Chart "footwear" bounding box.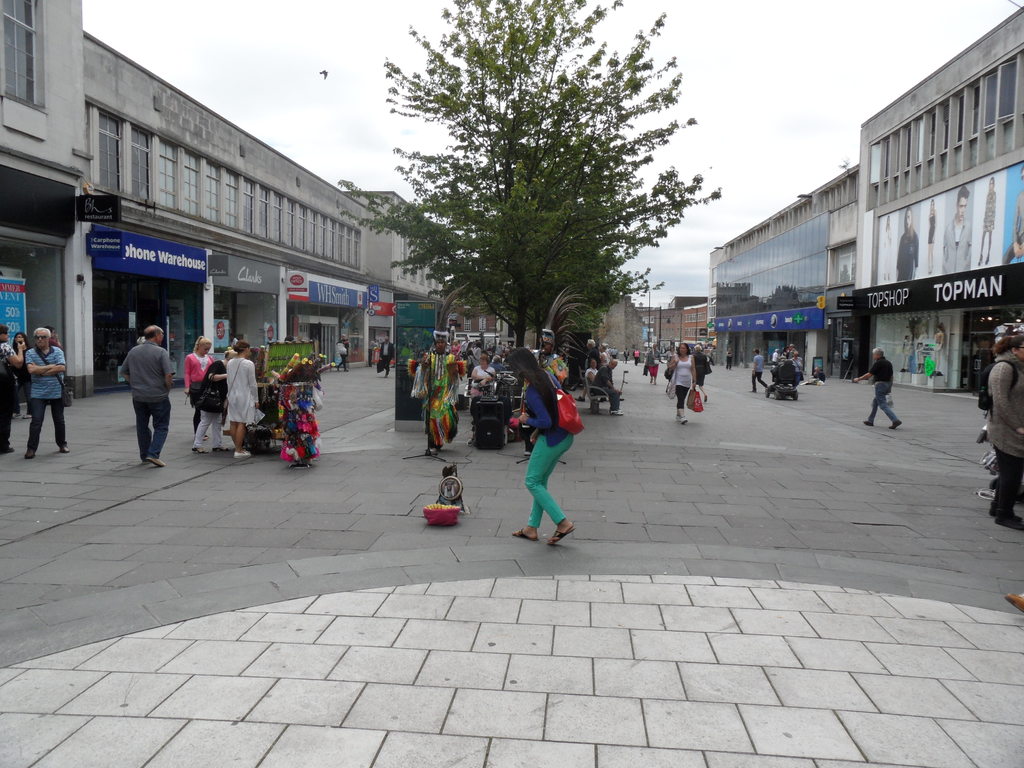
Charted: BBox(24, 445, 38, 460).
